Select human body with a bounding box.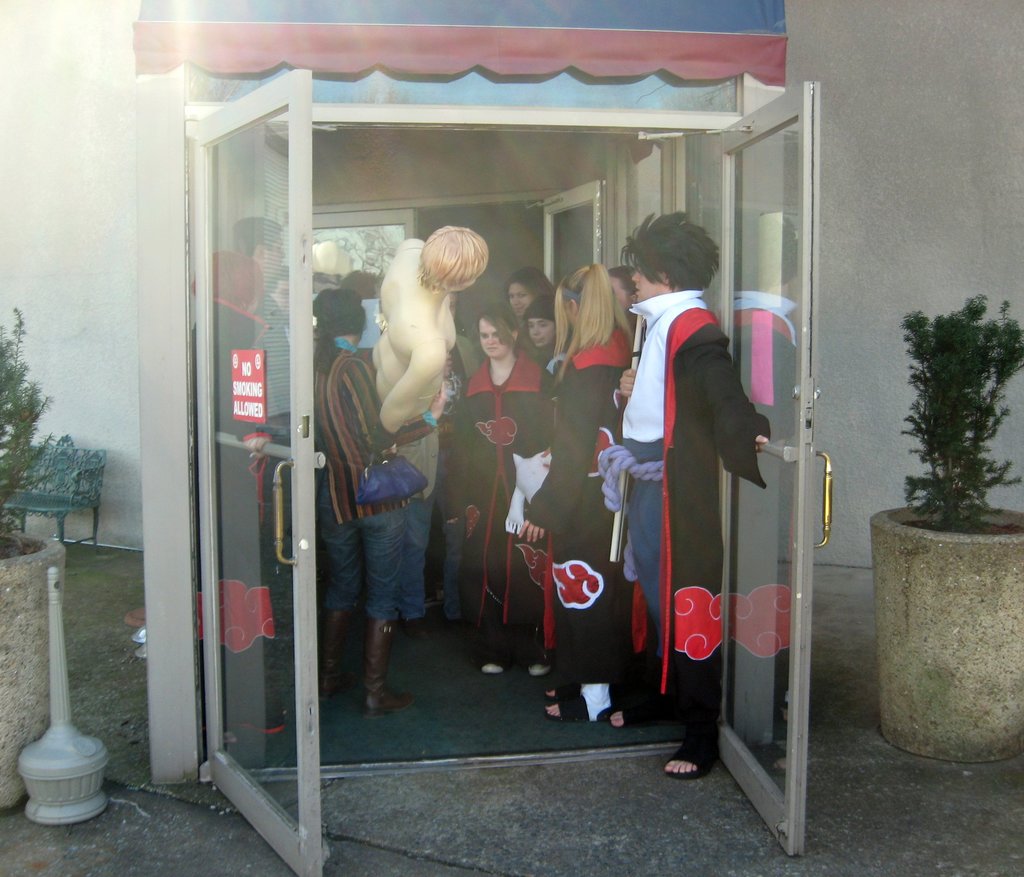
Rect(460, 300, 555, 662).
